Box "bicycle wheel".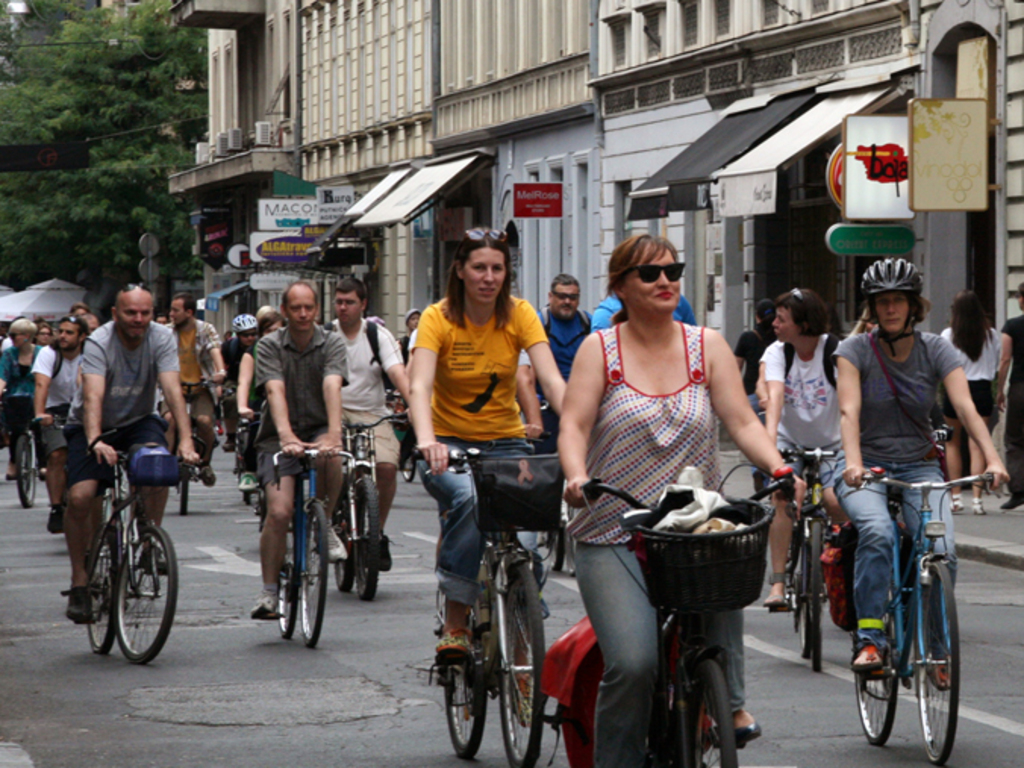
region(804, 520, 823, 673).
